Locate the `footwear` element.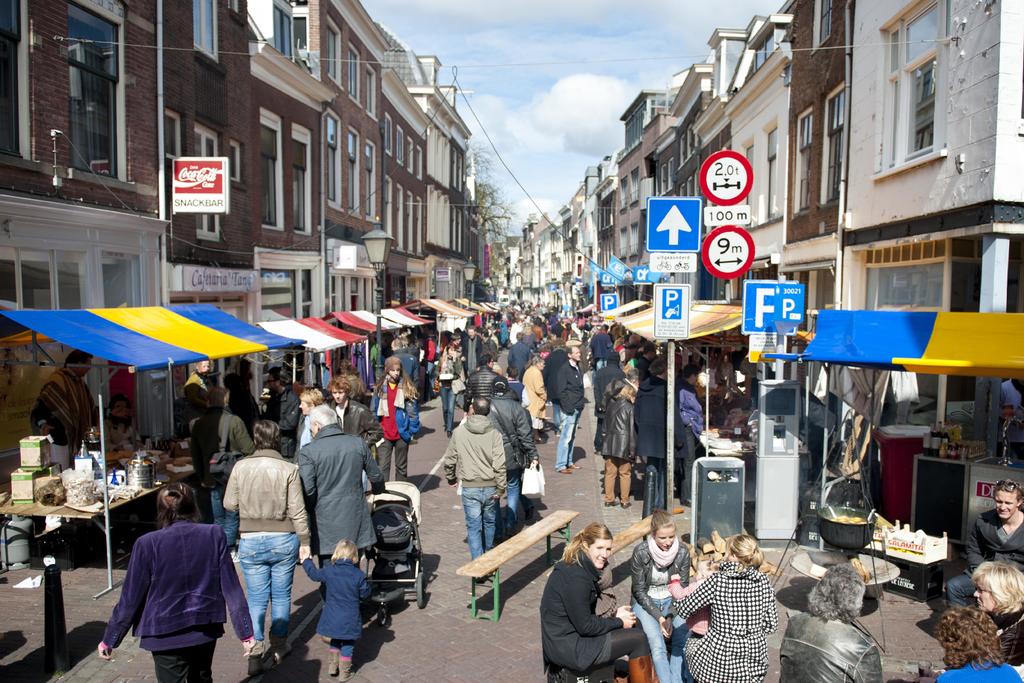
Element bbox: pyautogui.locateOnScreen(571, 462, 581, 468).
